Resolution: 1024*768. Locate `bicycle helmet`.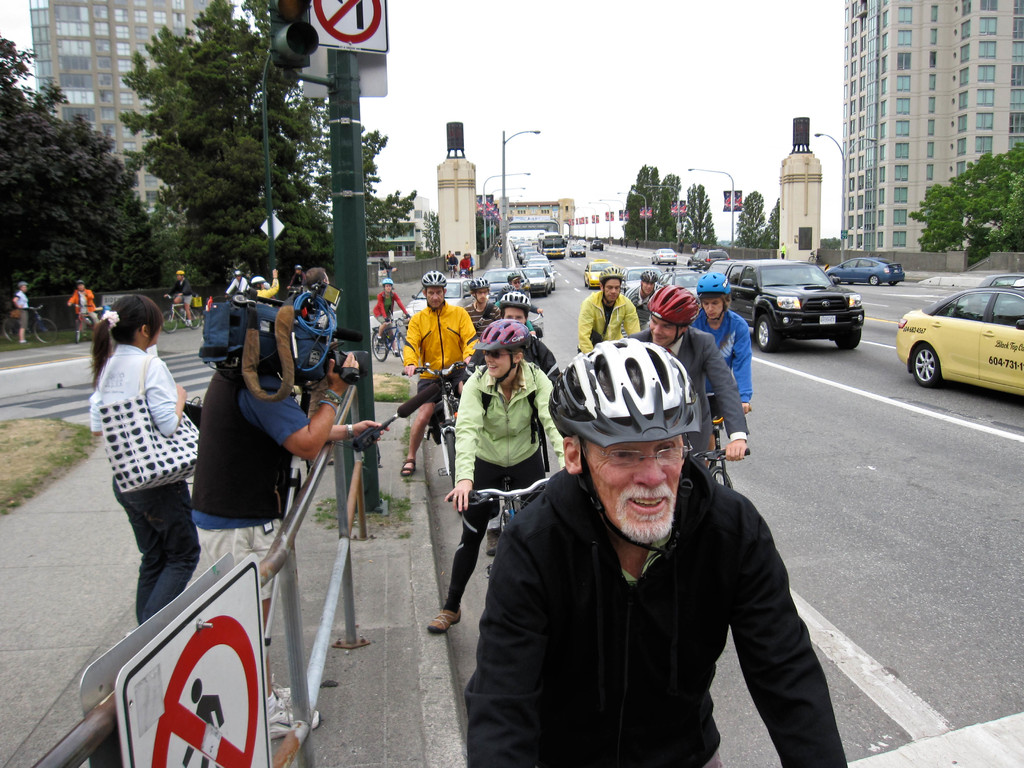
x1=547, y1=338, x2=691, y2=425.
